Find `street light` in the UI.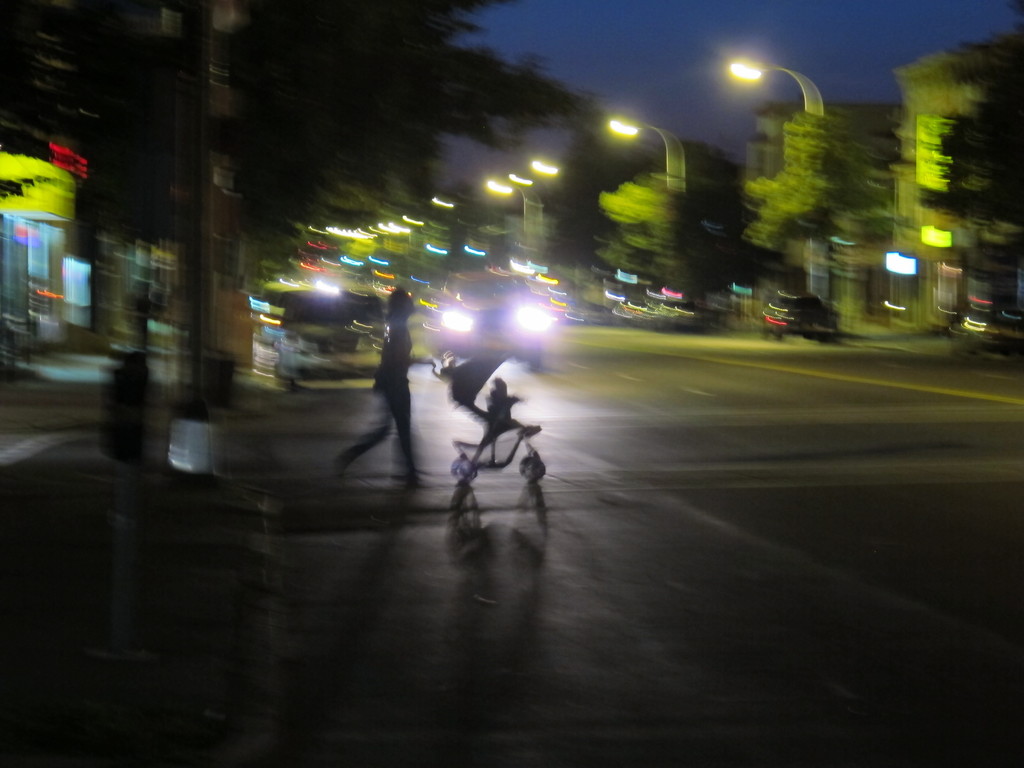
UI element at (427,191,468,212).
